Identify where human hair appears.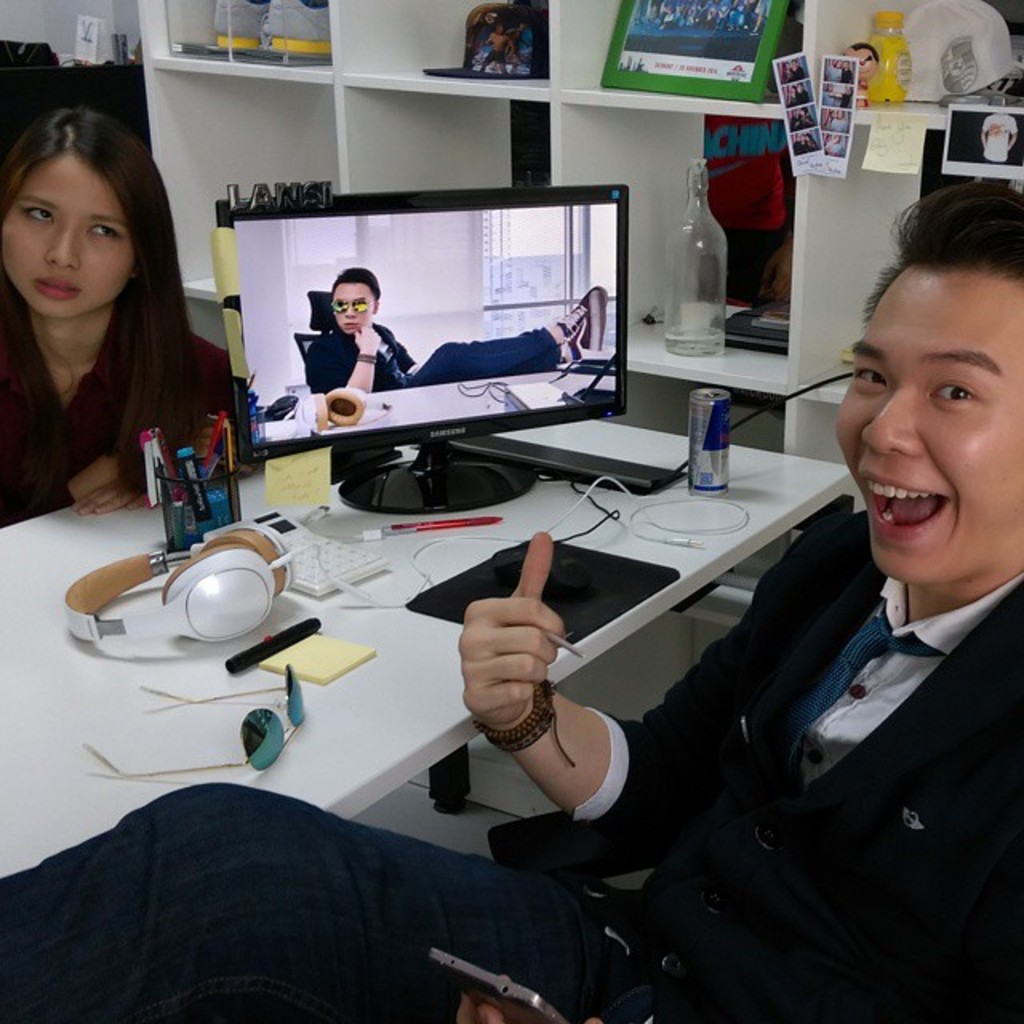
Appears at (328,267,381,310).
